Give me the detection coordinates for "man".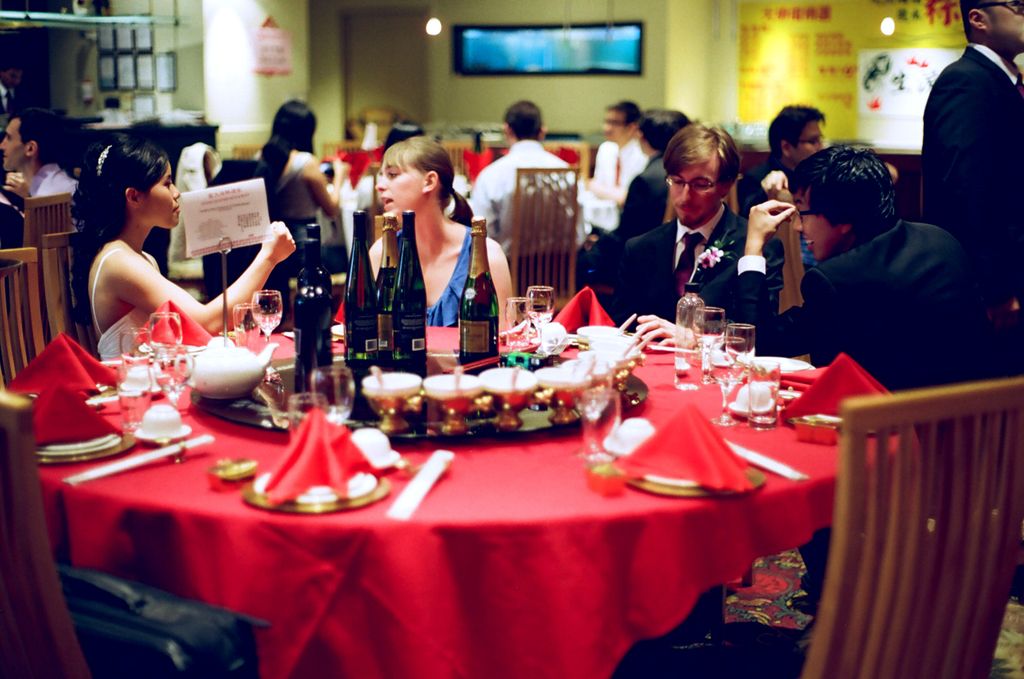
BBox(757, 86, 897, 186).
